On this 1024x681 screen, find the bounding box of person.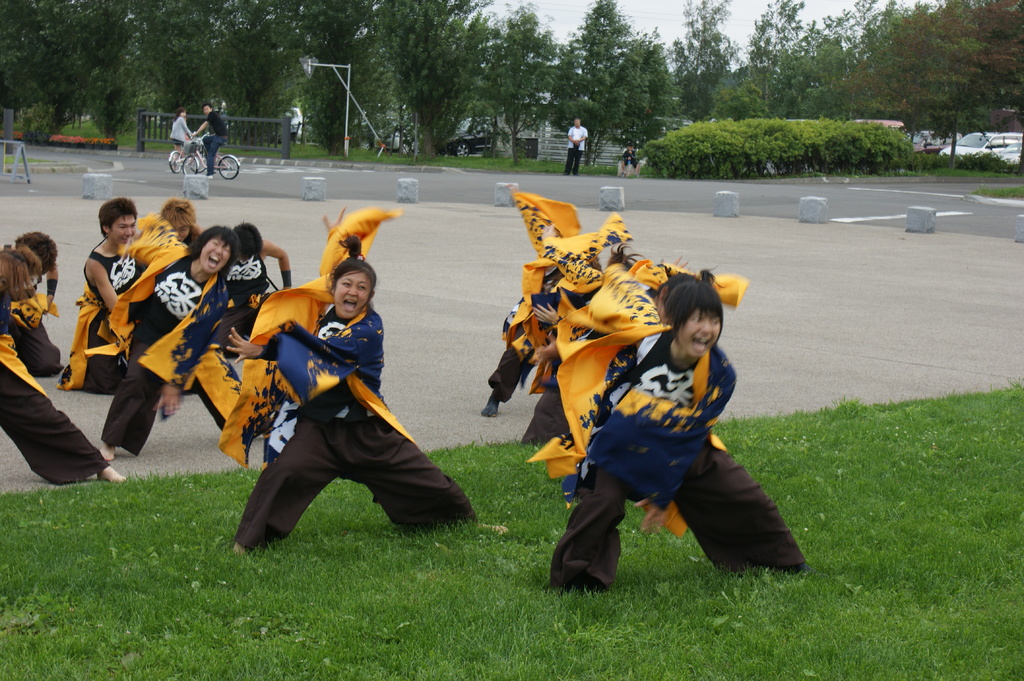
Bounding box: [x1=0, y1=226, x2=61, y2=381].
